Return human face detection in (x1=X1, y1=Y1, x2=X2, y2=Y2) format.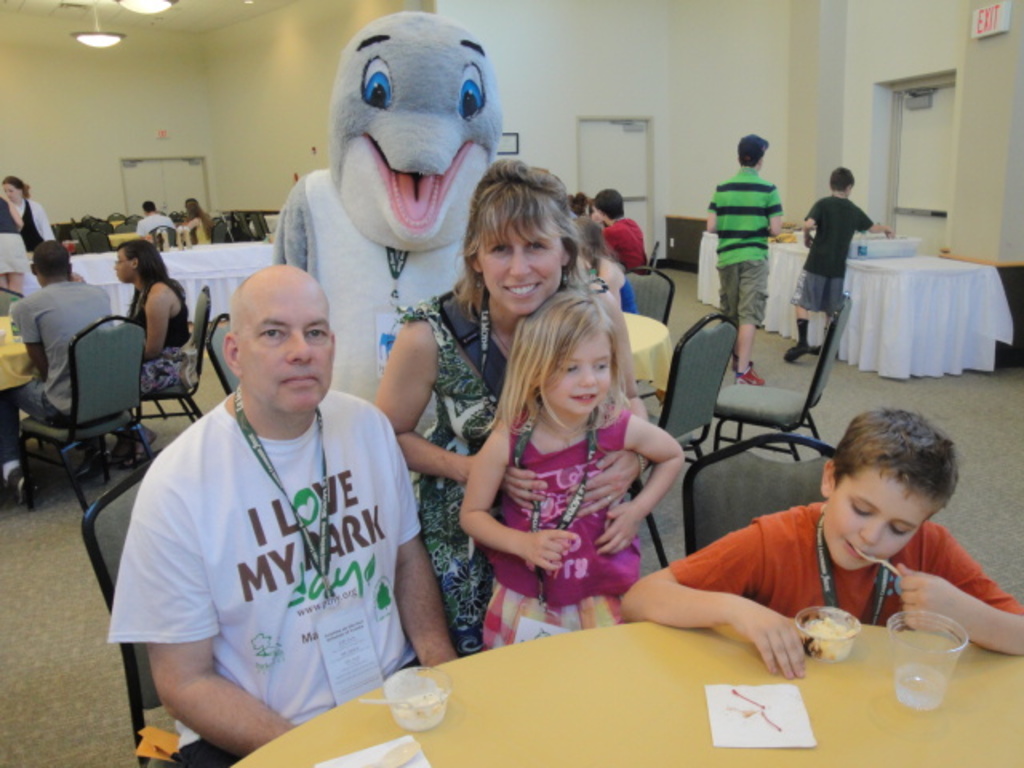
(x1=544, y1=328, x2=613, y2=414).
